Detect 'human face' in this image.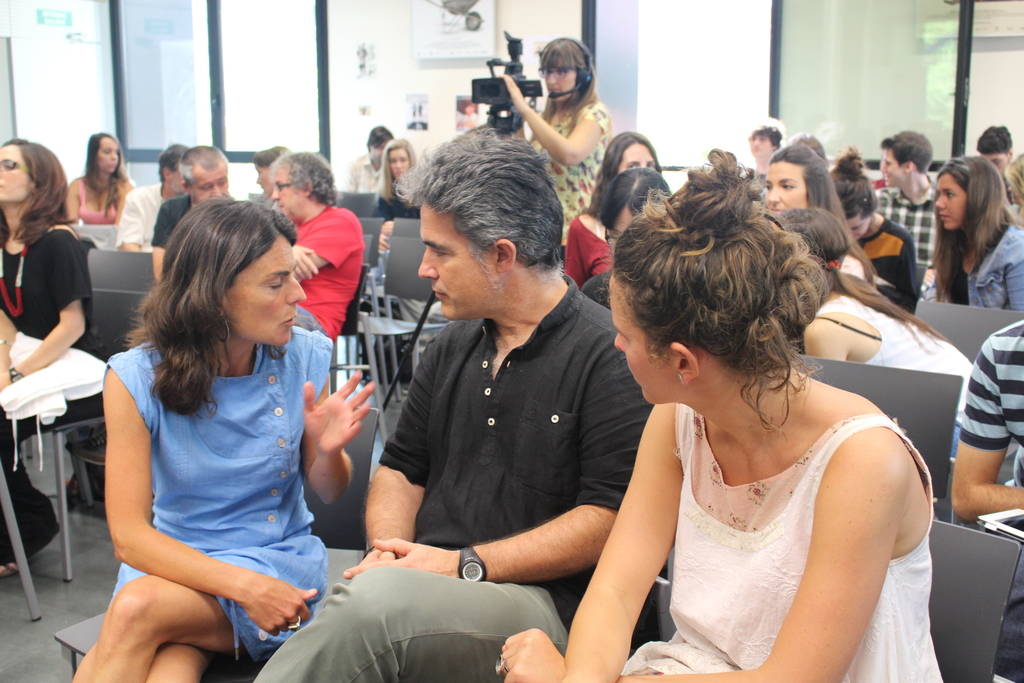
Detection: box(387, 147, 410, 178).
